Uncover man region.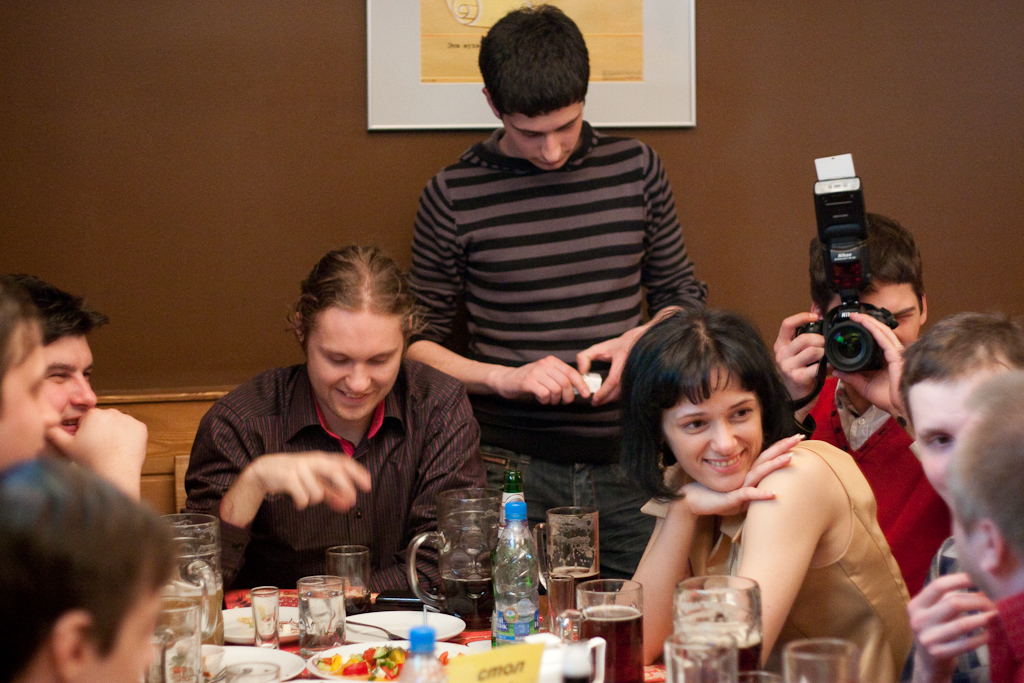
Uncovered: <box>380,33,735,569</box>.
